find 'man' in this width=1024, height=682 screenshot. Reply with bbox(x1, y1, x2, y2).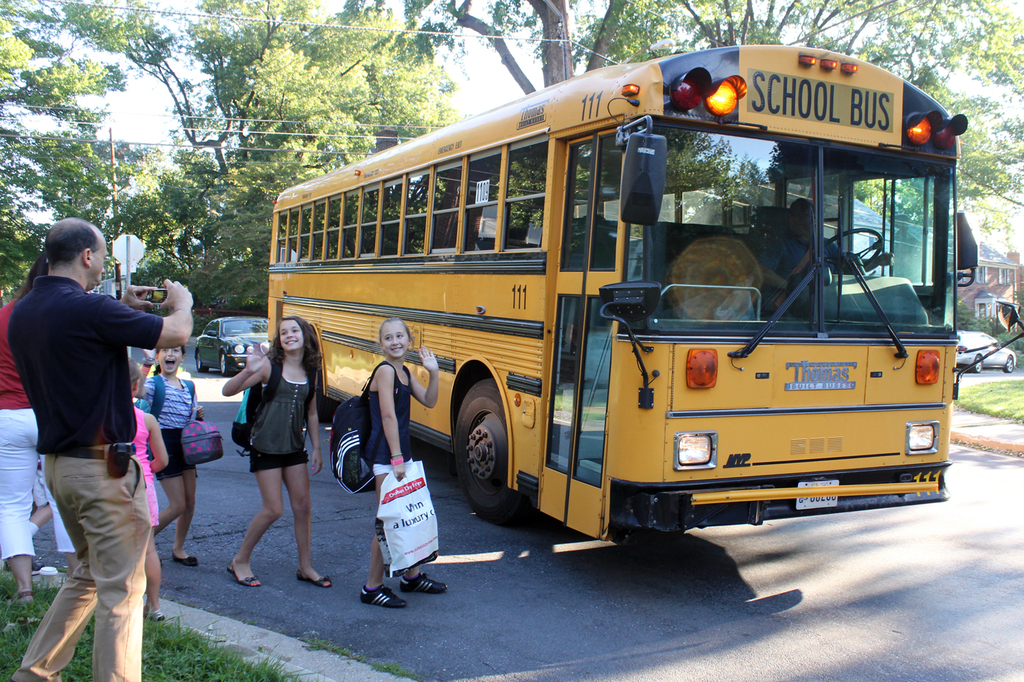
bbox(7, 223, 190, 681).
